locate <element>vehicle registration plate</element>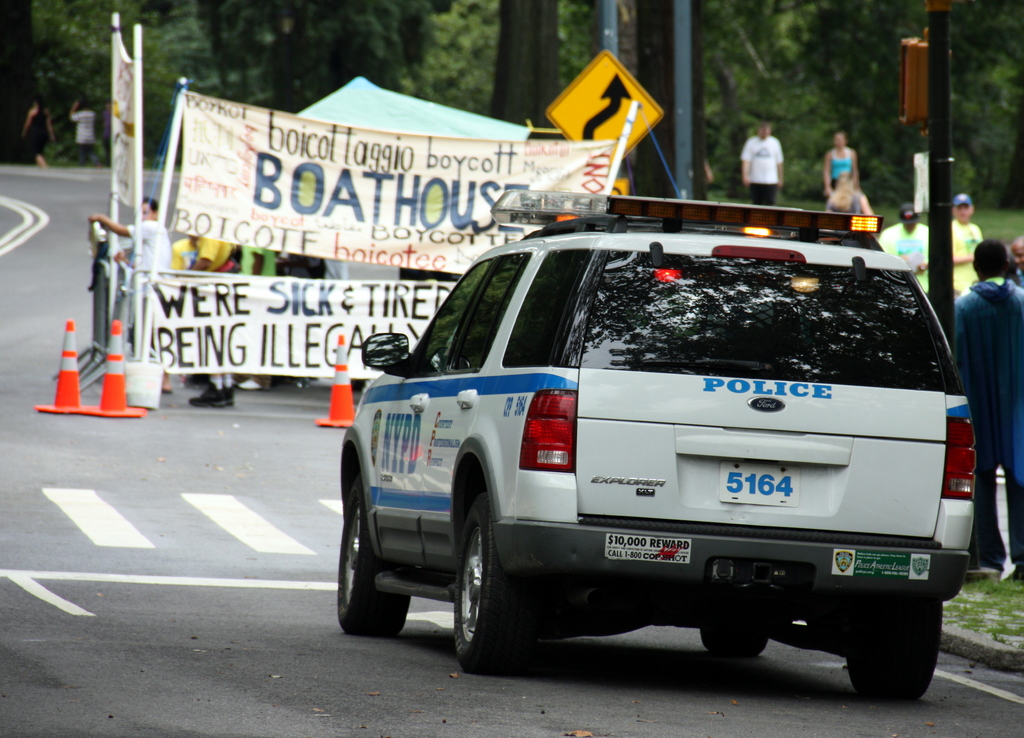
BBox(715, 463, 800, 507)
